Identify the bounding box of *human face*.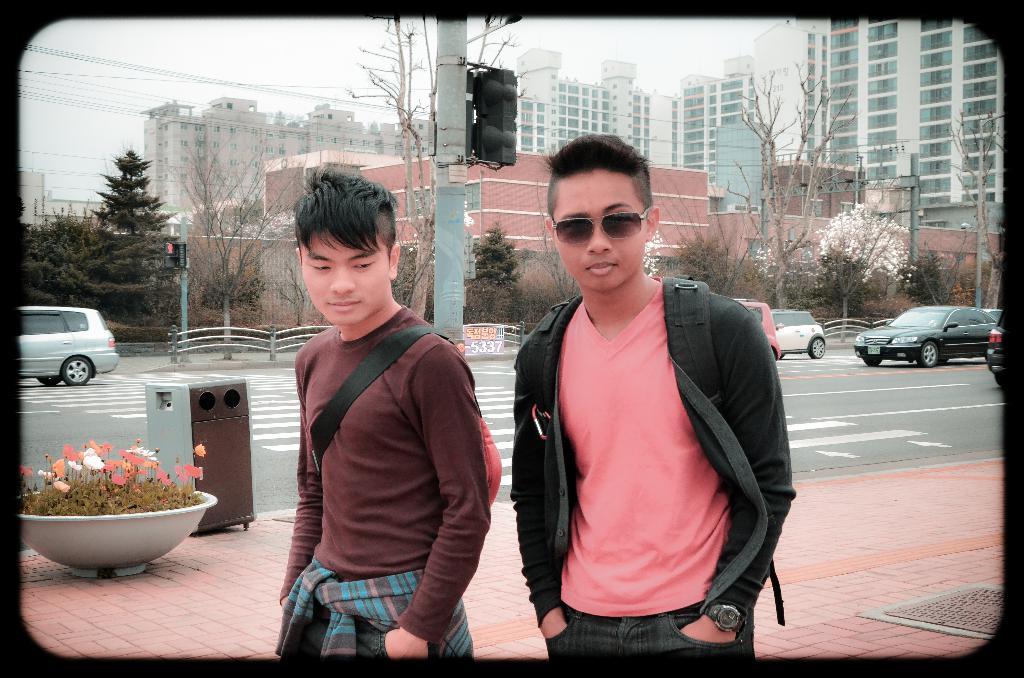
bbox=(554, 172, 650, 289).
